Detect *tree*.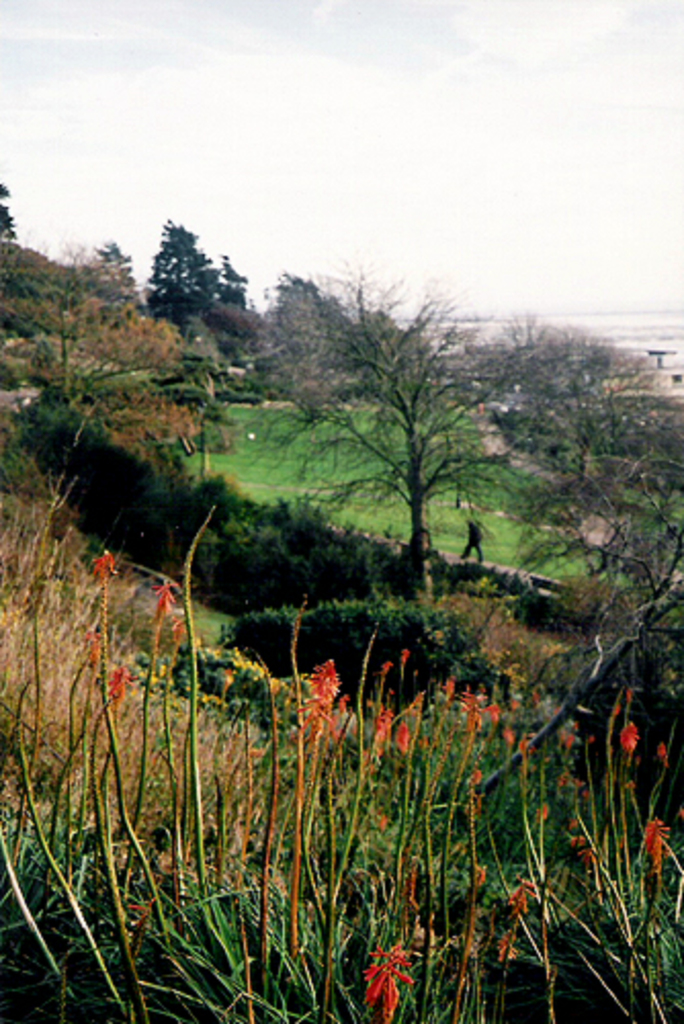
Detected at [left=233, top=274, right=528, bottom=592].
